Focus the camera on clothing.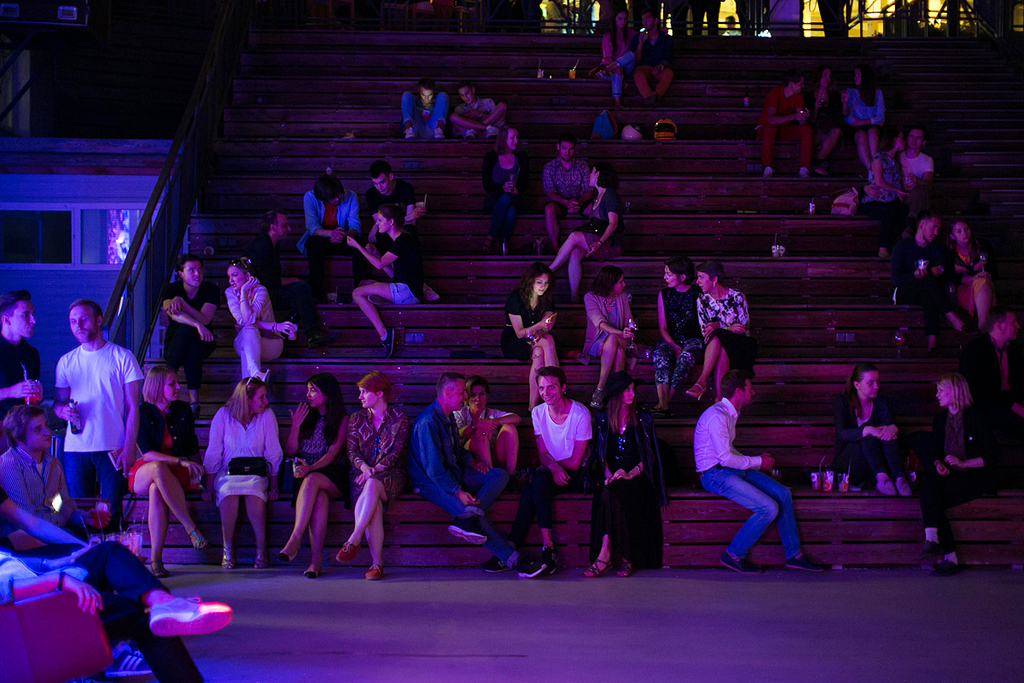
Focus region: (864,150,910,246).
